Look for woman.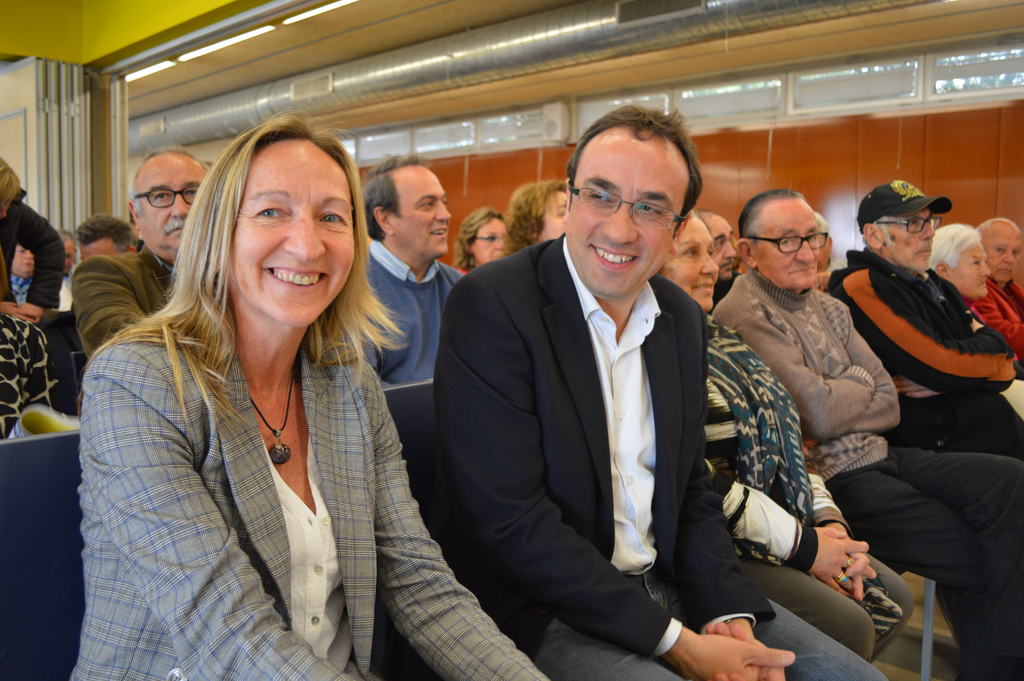
Found: [x1=451, y1=201, x2=512, y2=272].
